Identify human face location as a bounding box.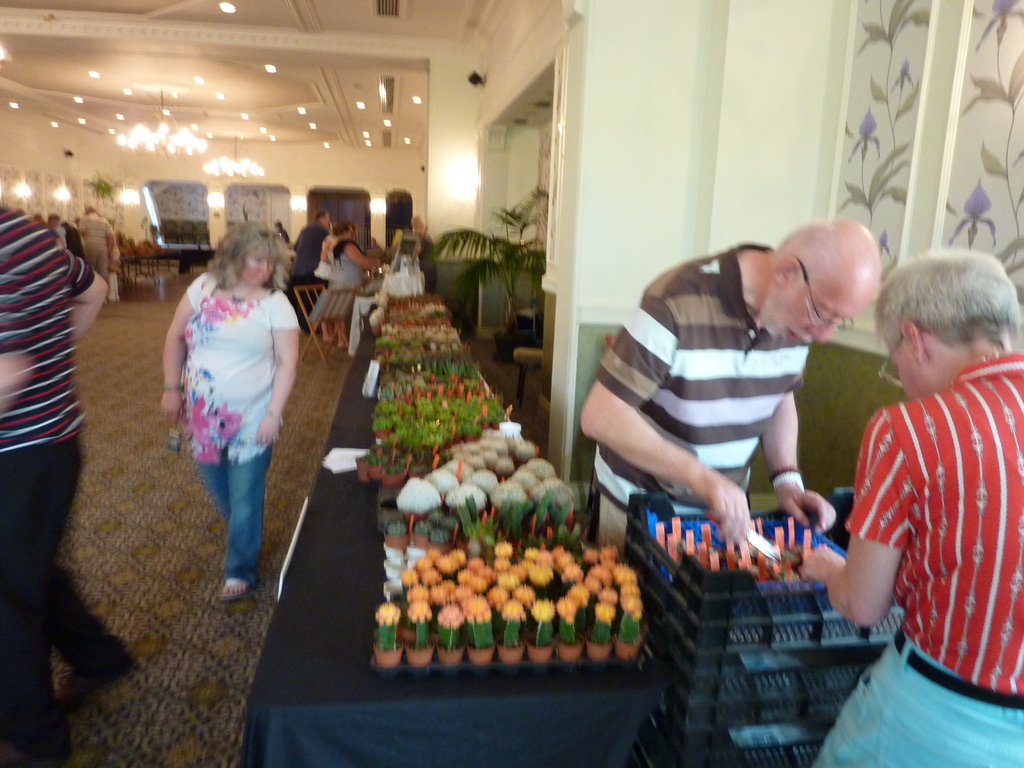
758 286 867 346.
